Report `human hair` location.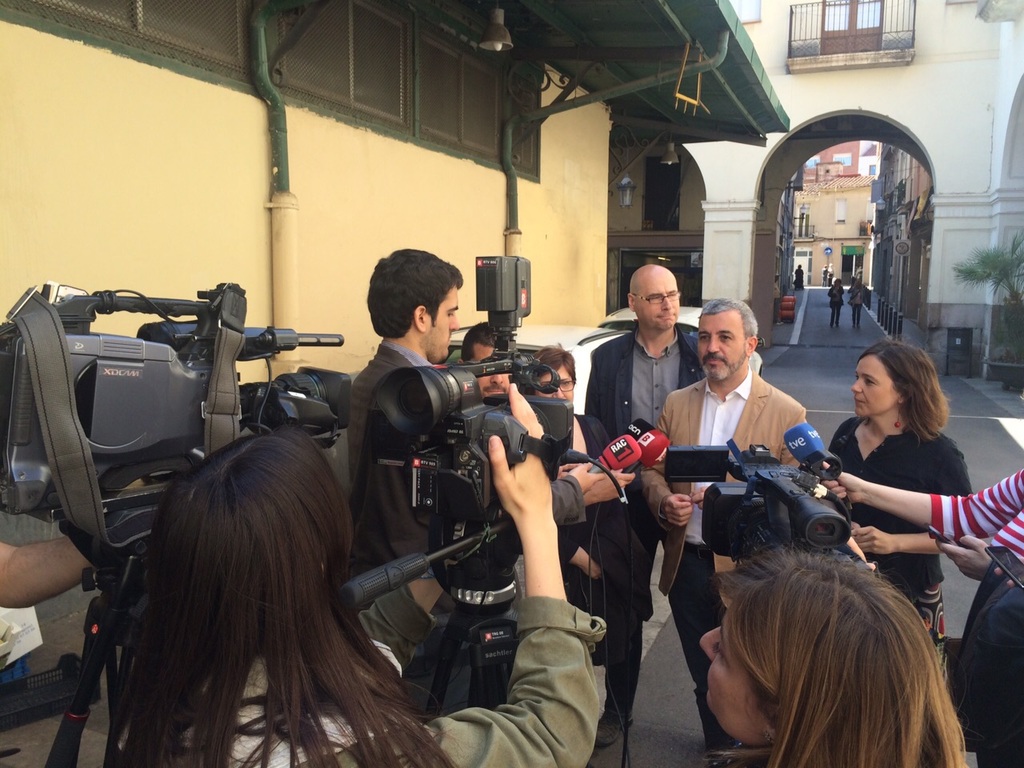
Report: [left=537, top=339, right=571, bottom=383].
